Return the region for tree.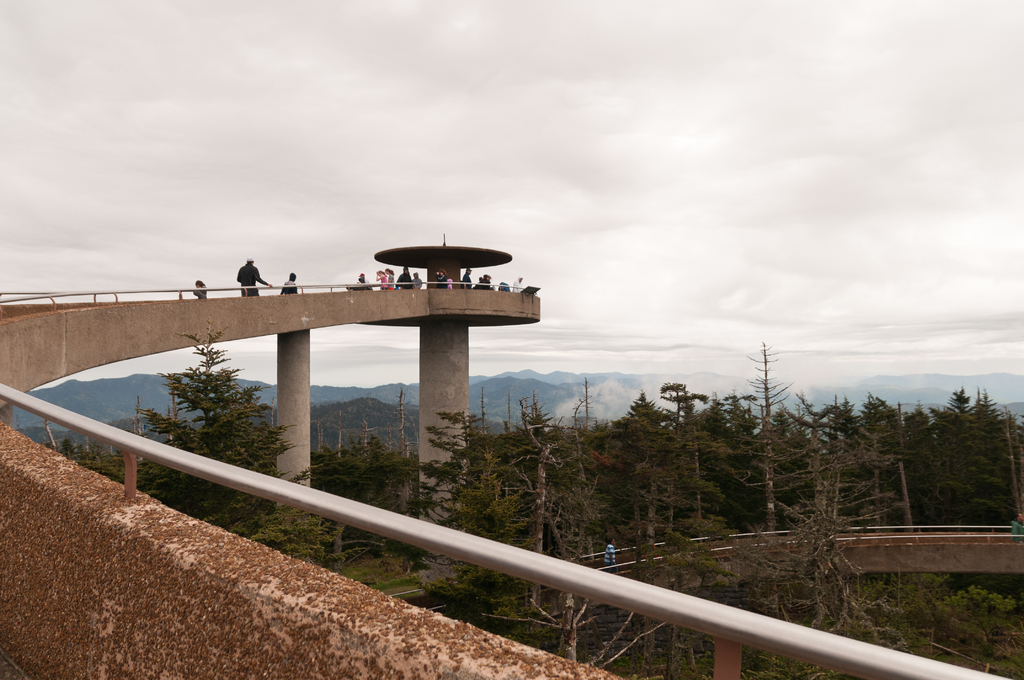
region(899, 402, 940, 524).
